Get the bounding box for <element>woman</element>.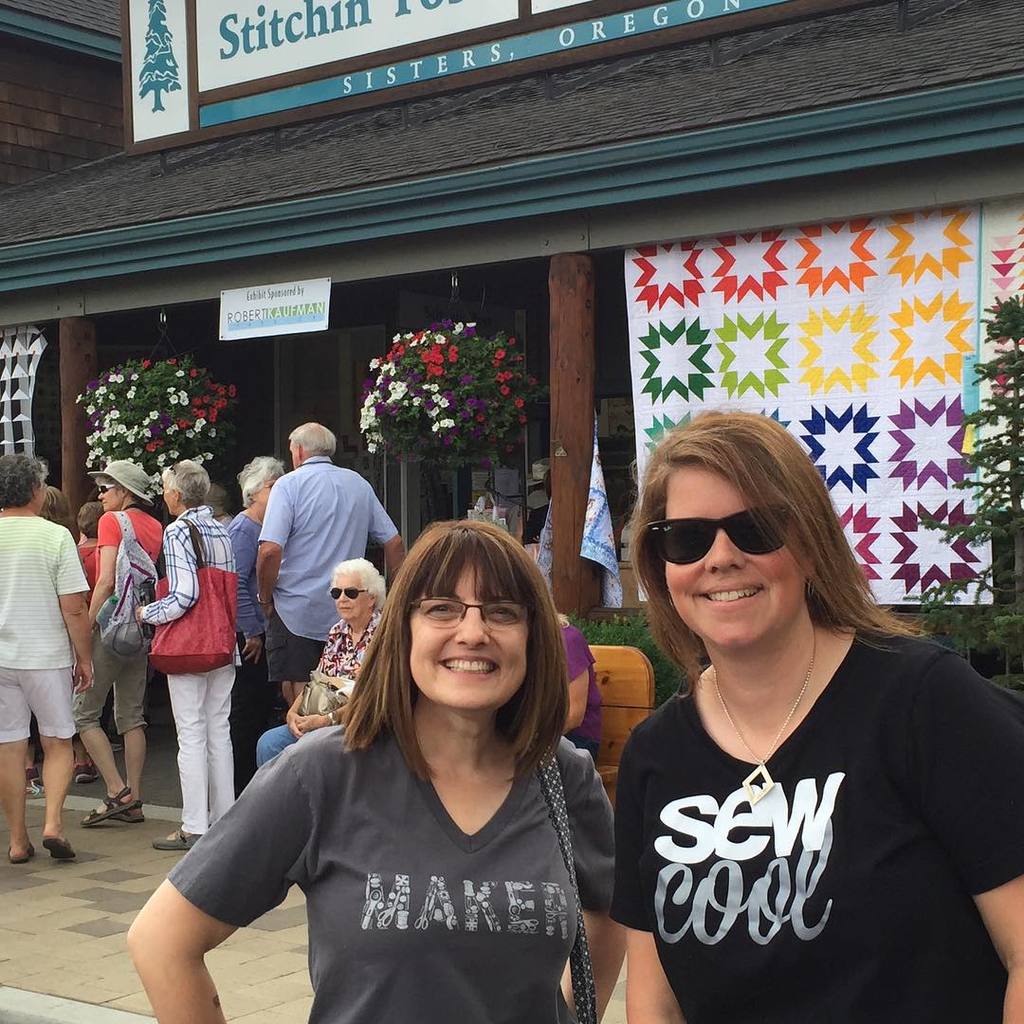
119,516,626,1023.
